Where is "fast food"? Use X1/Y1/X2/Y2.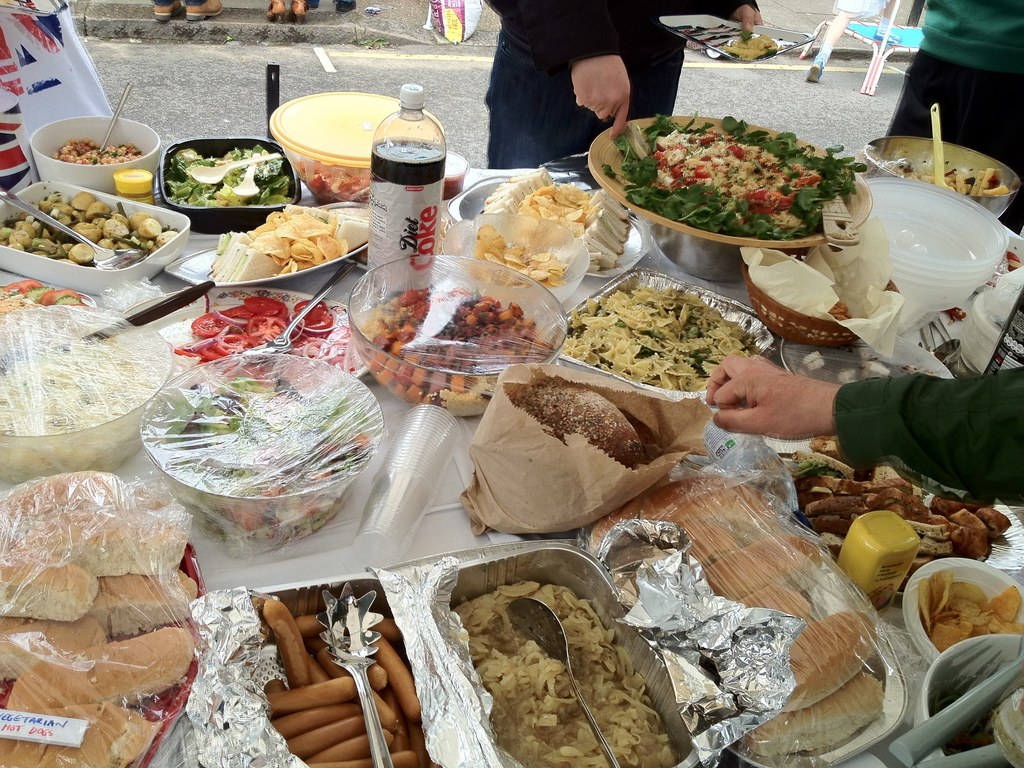
939/495/986/556.
